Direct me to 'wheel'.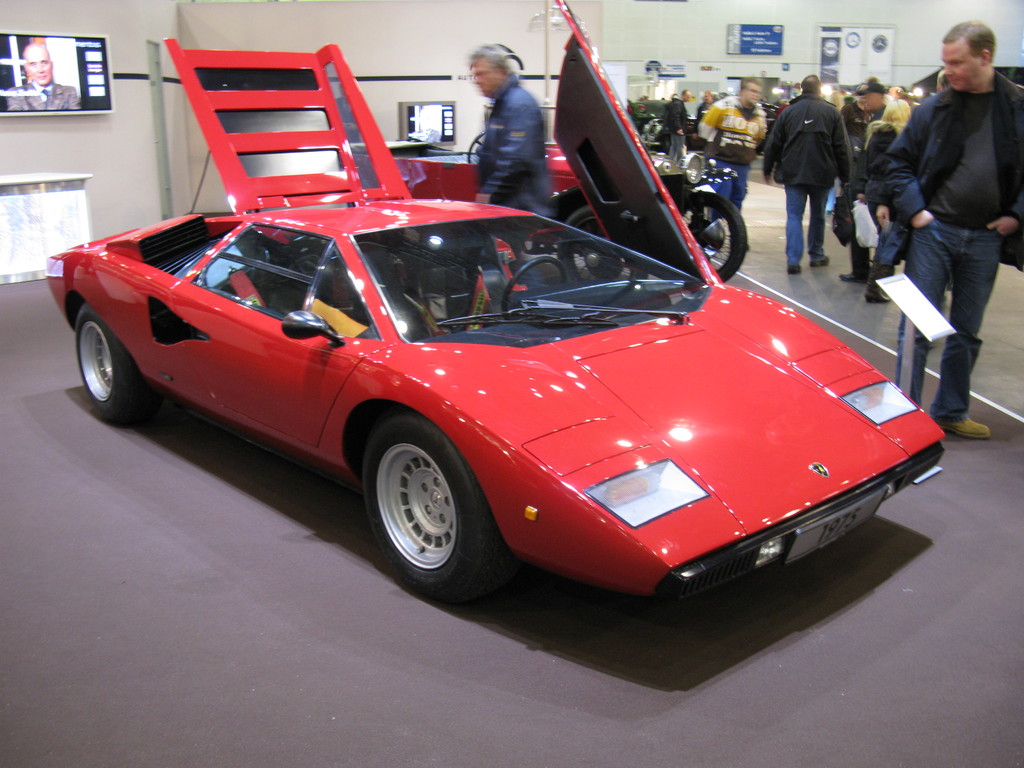
Direction: left=506, top=259, right=563, bottom=321.
